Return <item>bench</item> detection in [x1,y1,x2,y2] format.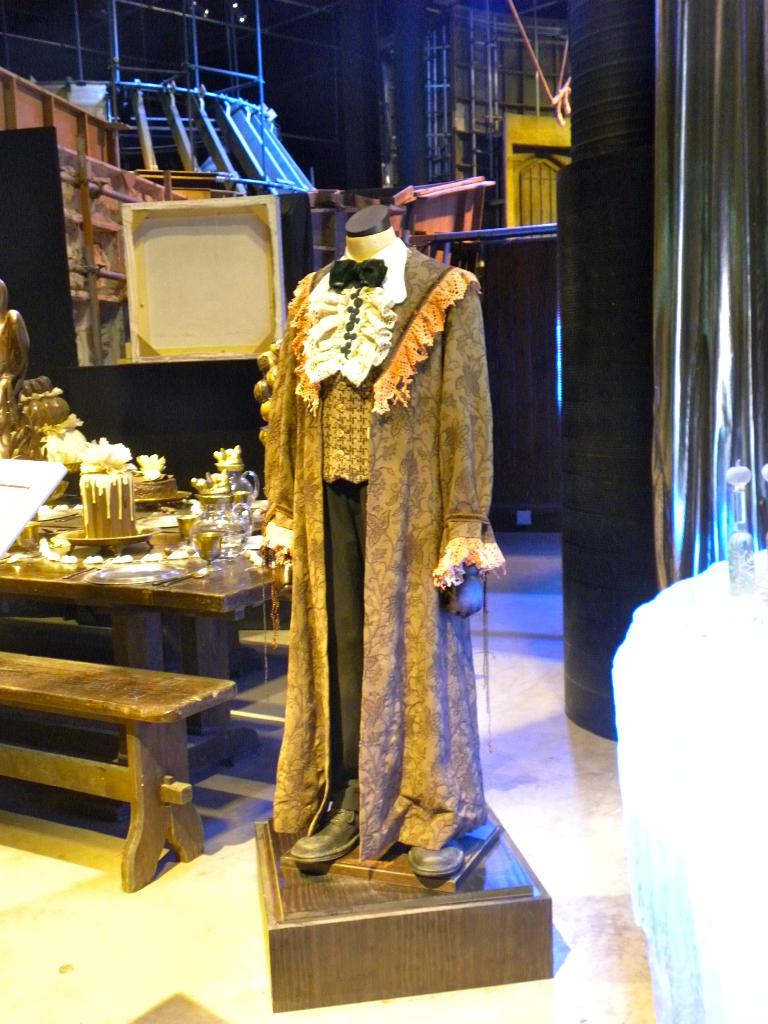
[0,650,239,896].
